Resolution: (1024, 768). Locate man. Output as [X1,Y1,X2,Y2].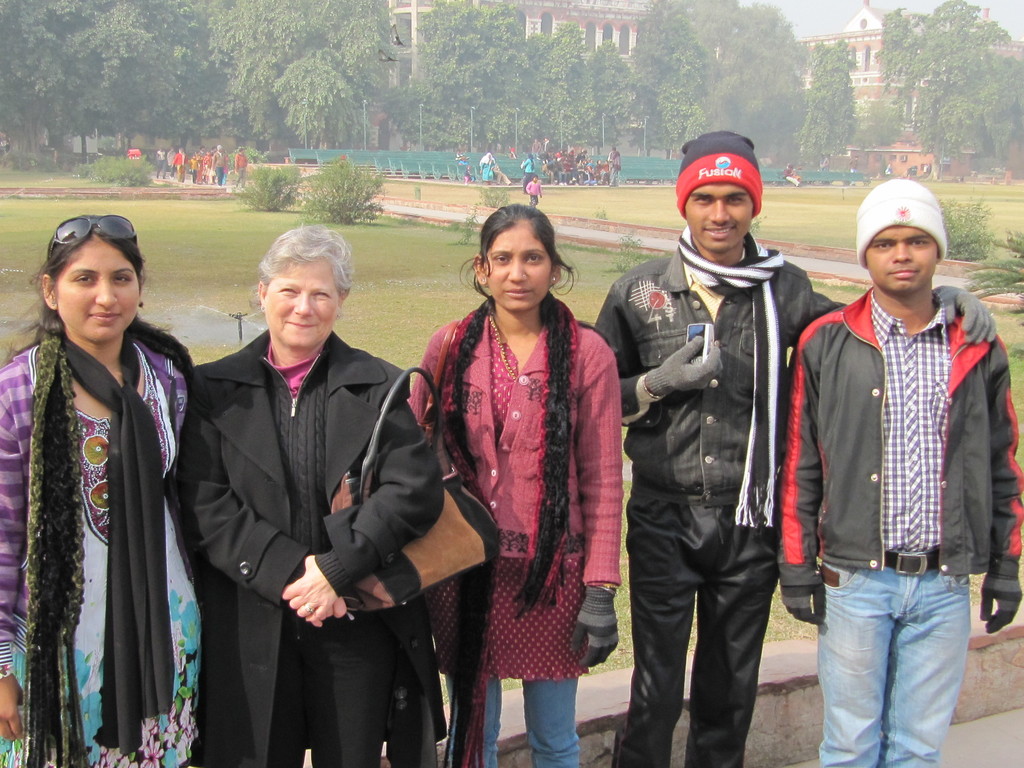
[212,147,227,186].
